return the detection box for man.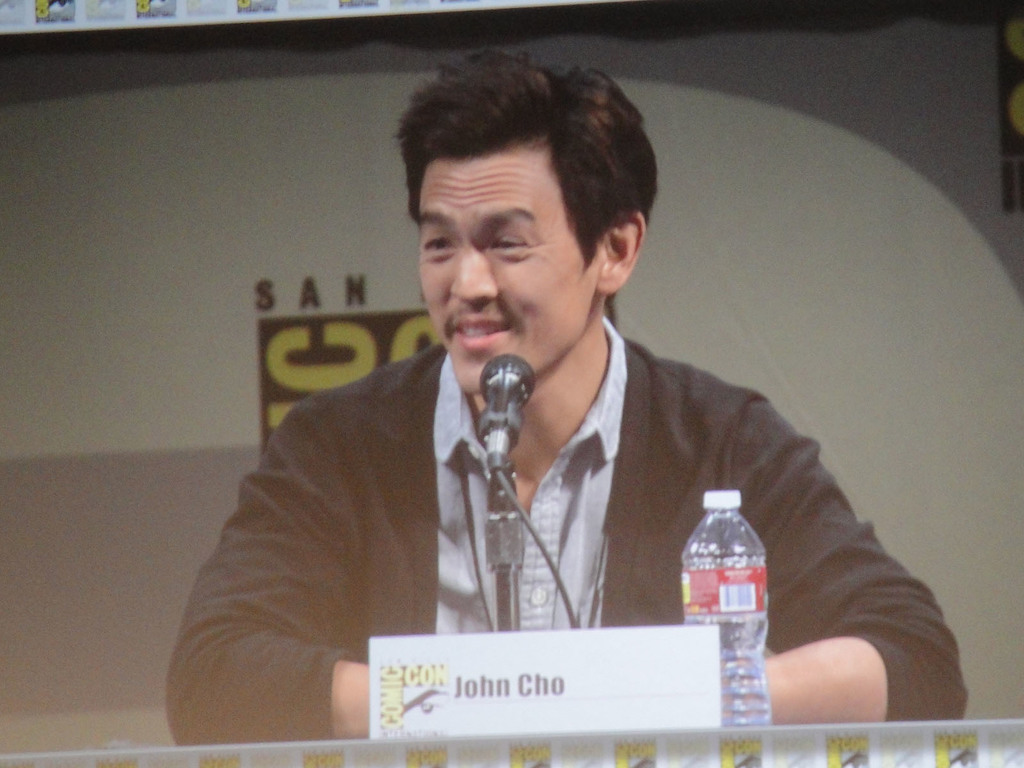
bbox=(210, 80, 866, 720).
